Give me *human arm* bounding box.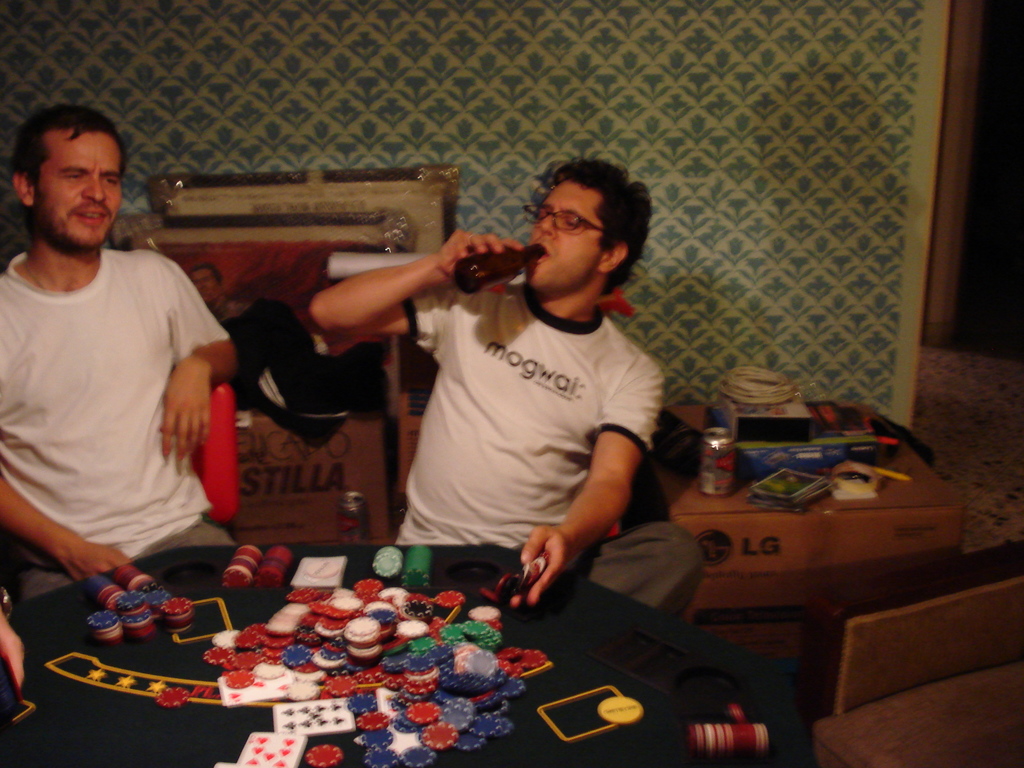
crop(0, 474, 138, 590).
